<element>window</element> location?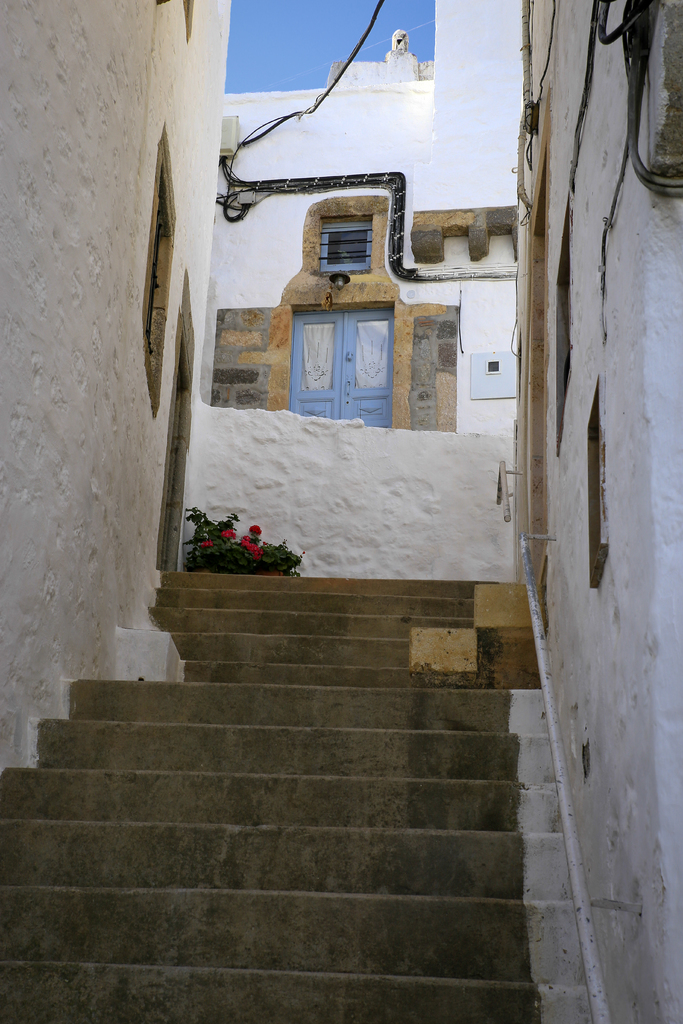
<bbox>132, 173, 177, 377</bbox>
